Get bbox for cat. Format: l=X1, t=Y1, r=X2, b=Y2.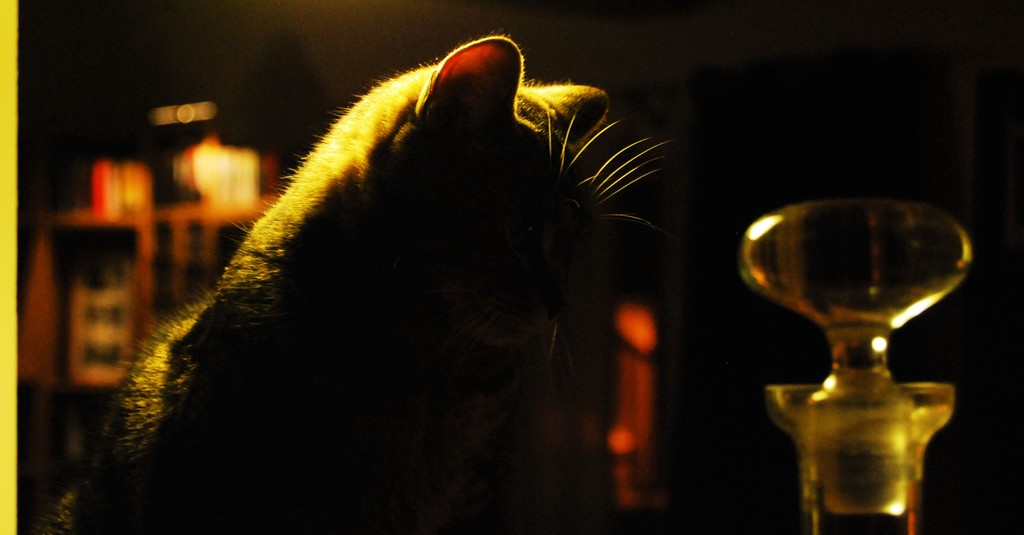
l=38, t=28, r=666, b=534.
